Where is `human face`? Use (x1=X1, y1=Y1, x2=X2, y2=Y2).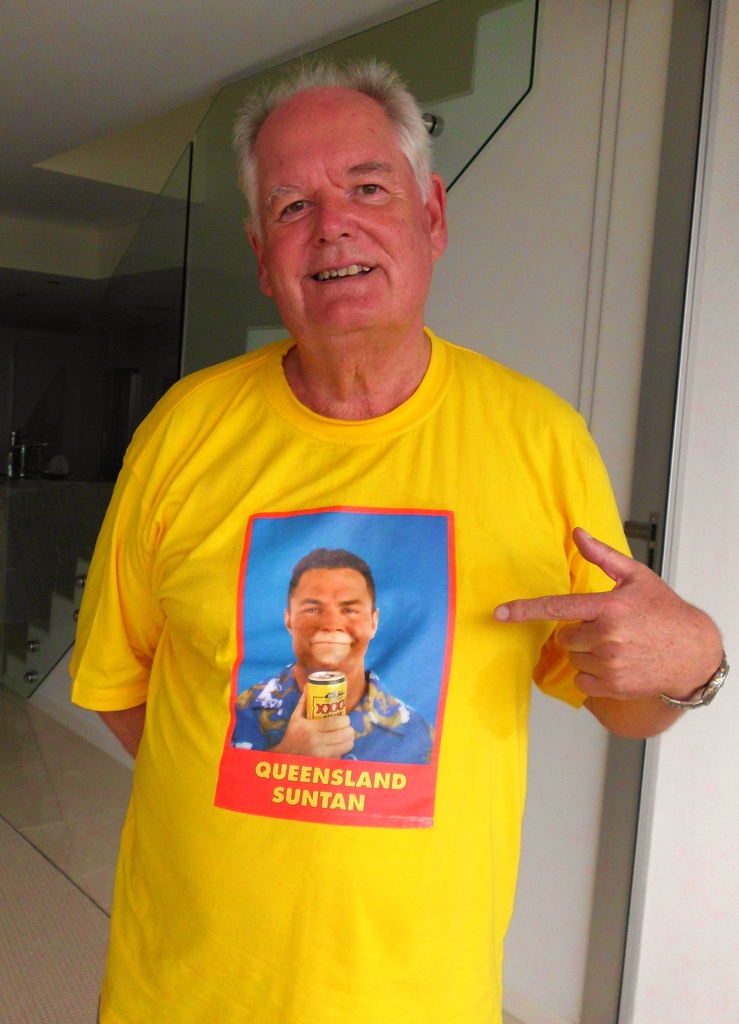
(x1=287, y1=569, x2=372, y2=678).
